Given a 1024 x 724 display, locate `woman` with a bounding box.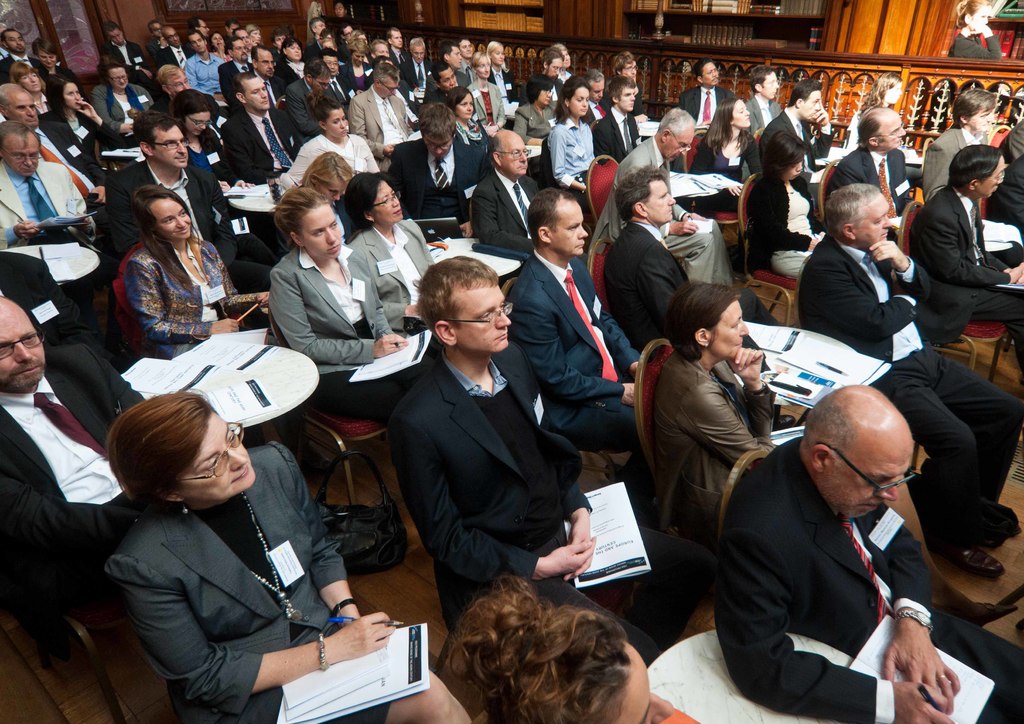
Located: pyautogui.locateOnScreen(456, 580, 689, 723).
